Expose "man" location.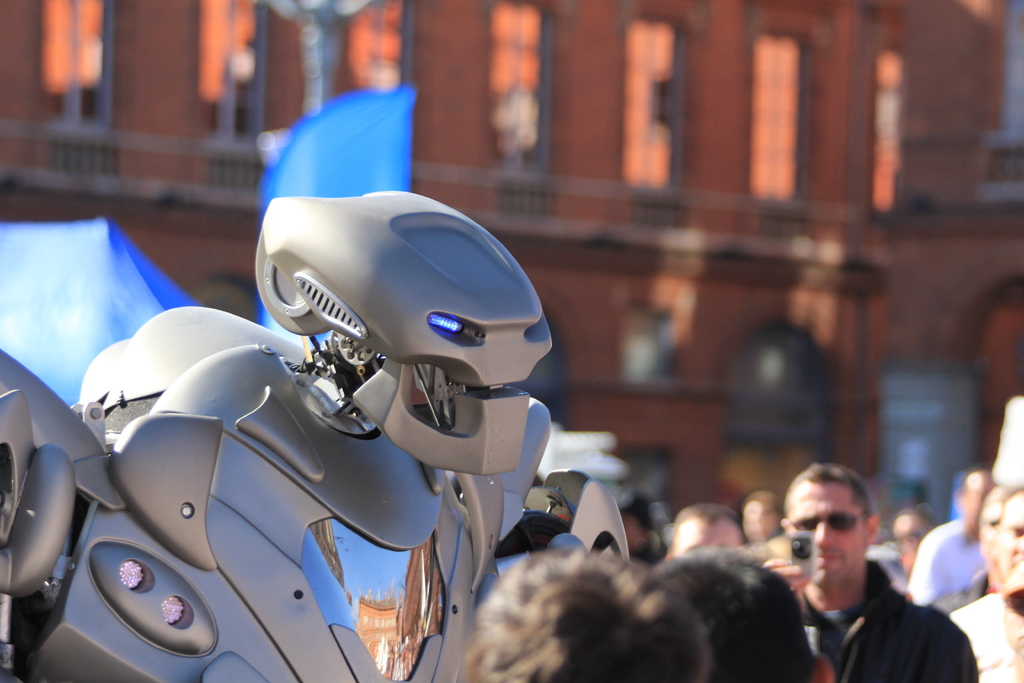
Exposed at [742,493,788,541].
